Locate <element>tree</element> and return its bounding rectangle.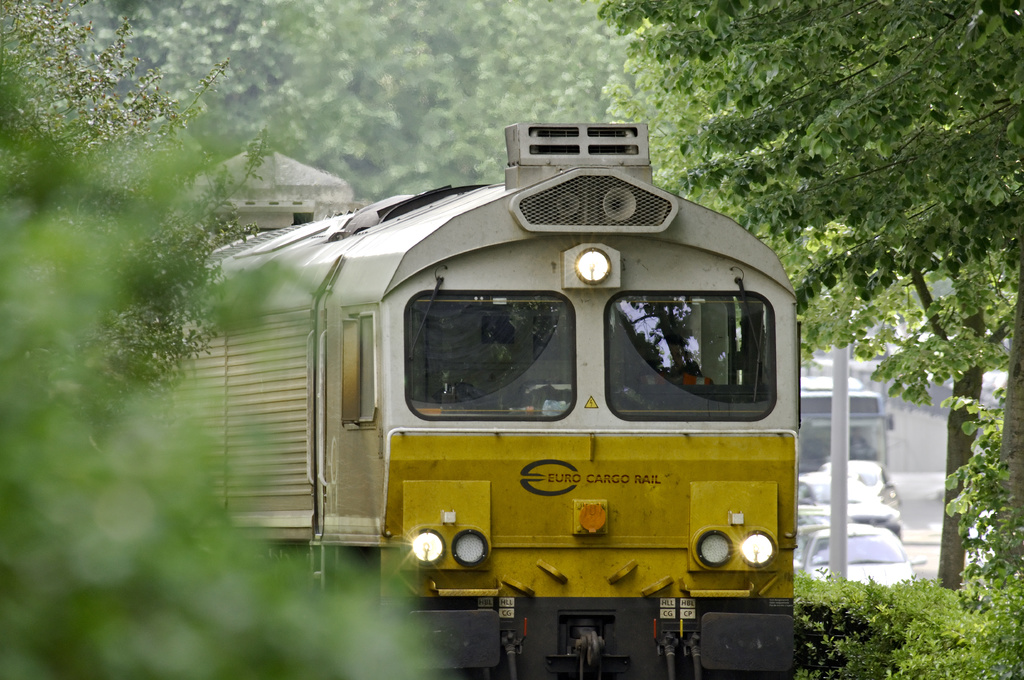
BBox(602, 0, 1023, 612).
